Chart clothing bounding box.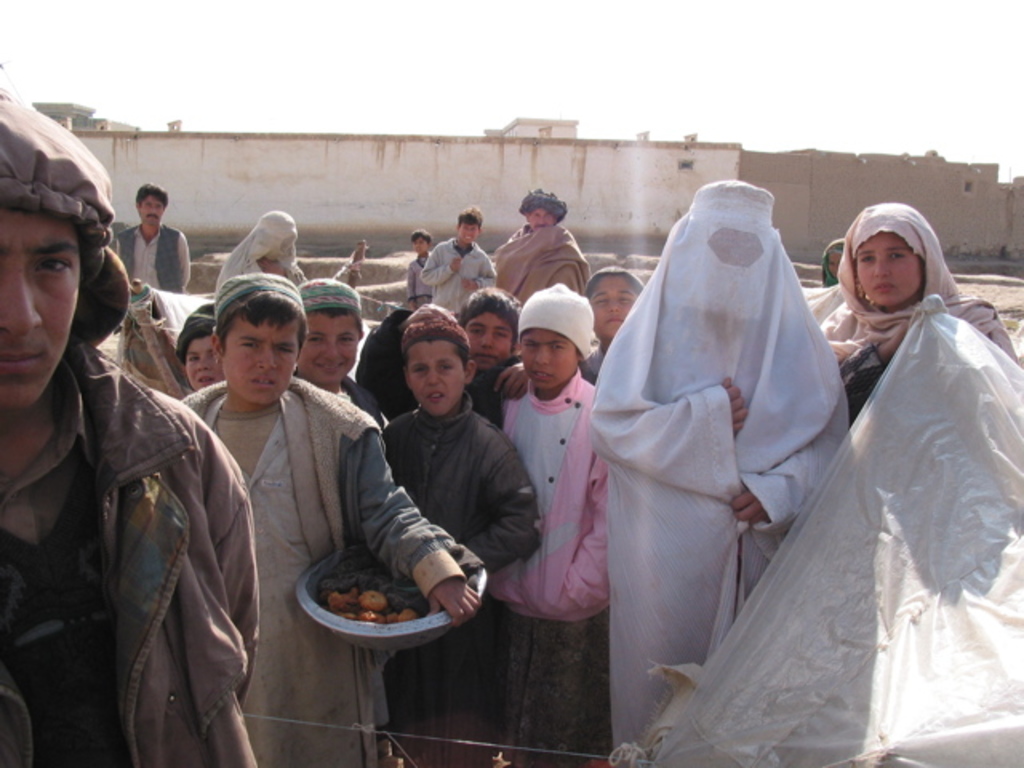
Charted: x1=498 y1=222 x2=592 y2=301.
